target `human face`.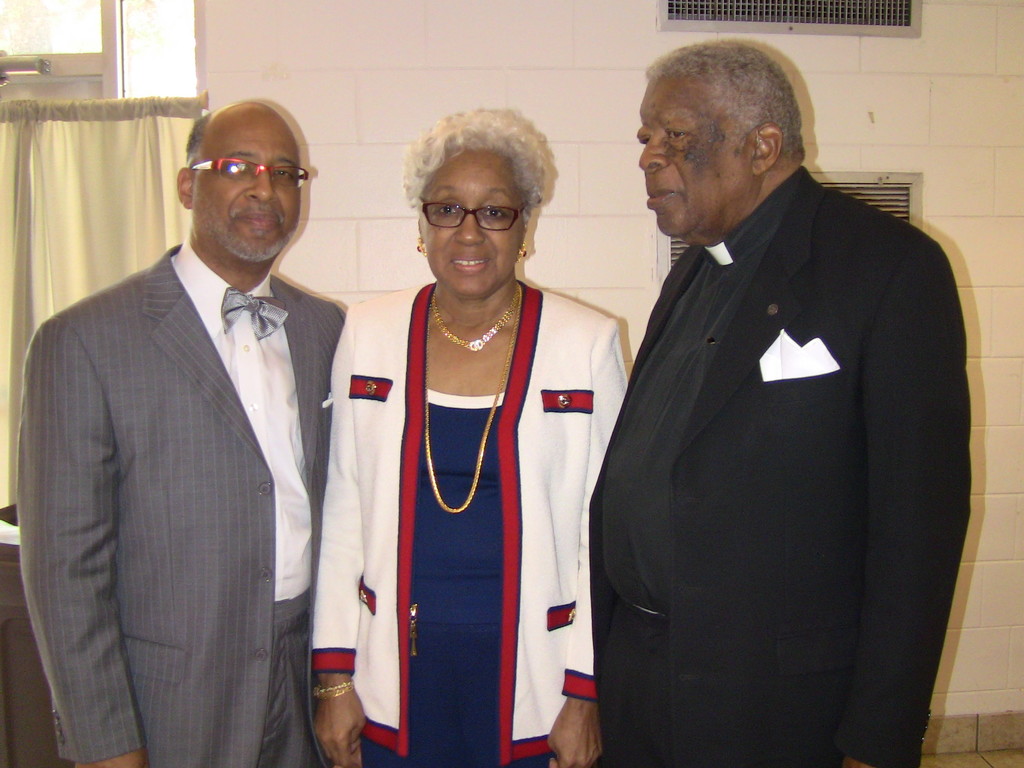
Target region: region(636, 81, 747, 244).
